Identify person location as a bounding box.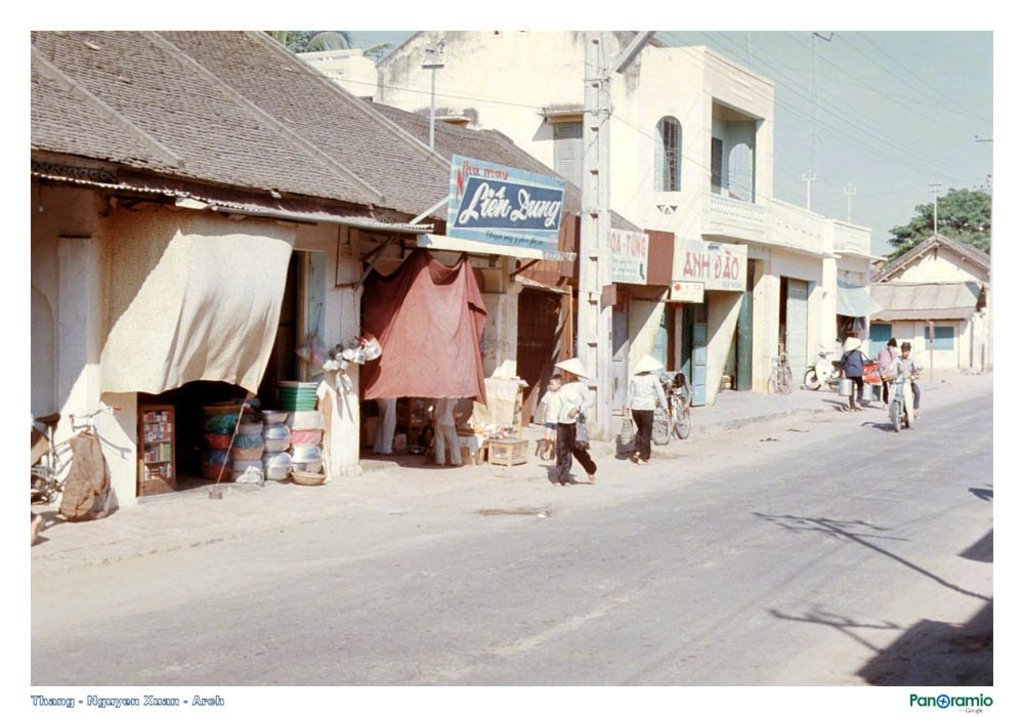
crop(885, 338, 924, 417).
